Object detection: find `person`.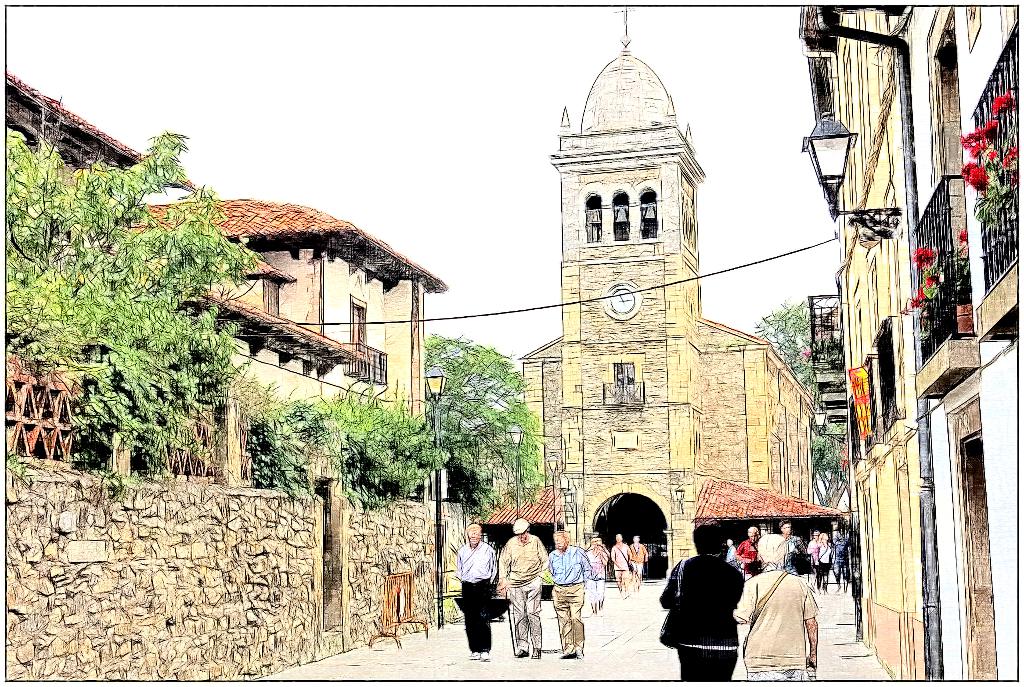
x1=541 y1=532 x2=594 y2=658.
